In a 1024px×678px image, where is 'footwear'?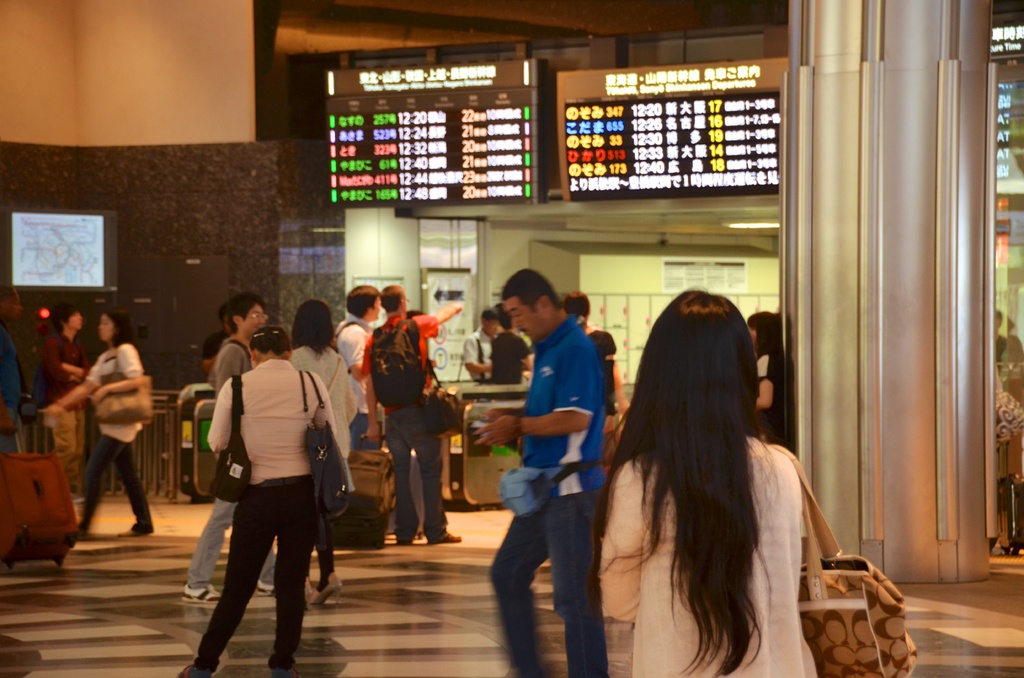
bbox(257, 578, 277, 595).
